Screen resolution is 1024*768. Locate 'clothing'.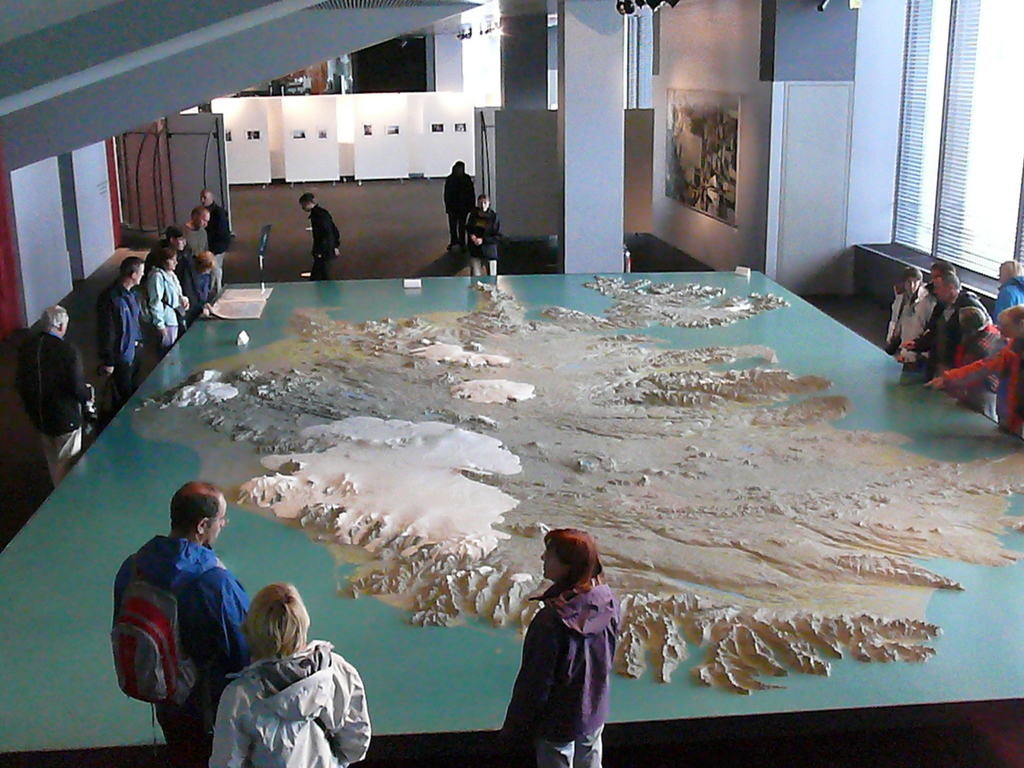
<box>139,258,184,353</box>.
